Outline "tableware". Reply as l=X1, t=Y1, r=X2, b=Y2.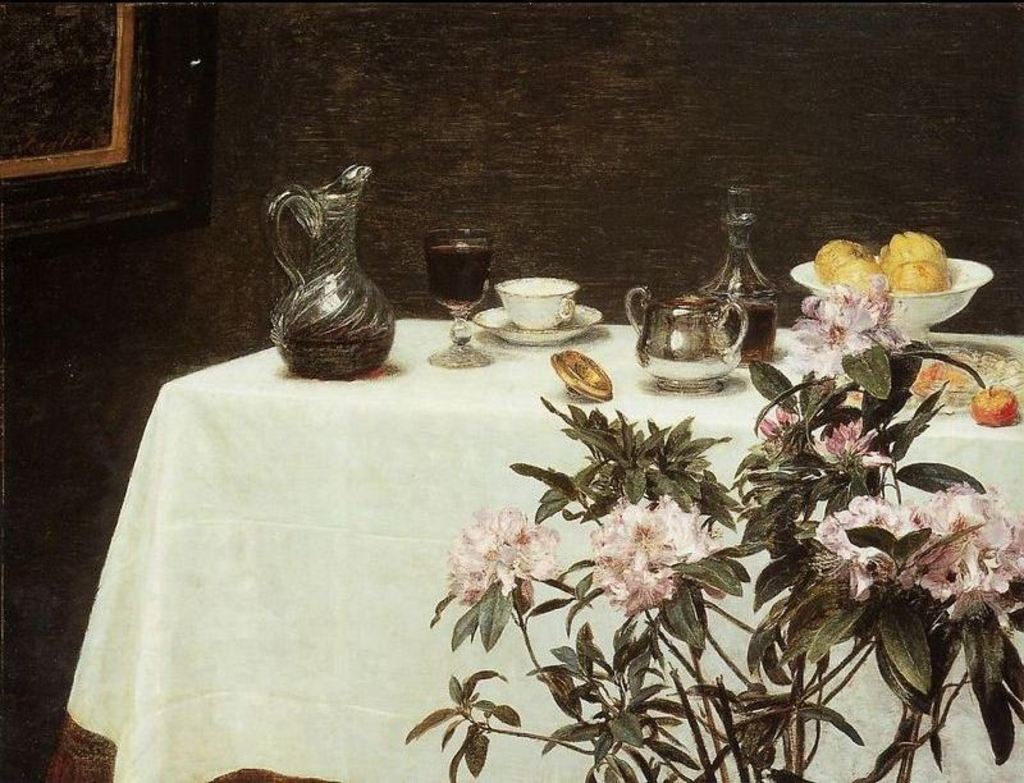
l=495, t=270, r=582, b=329.
